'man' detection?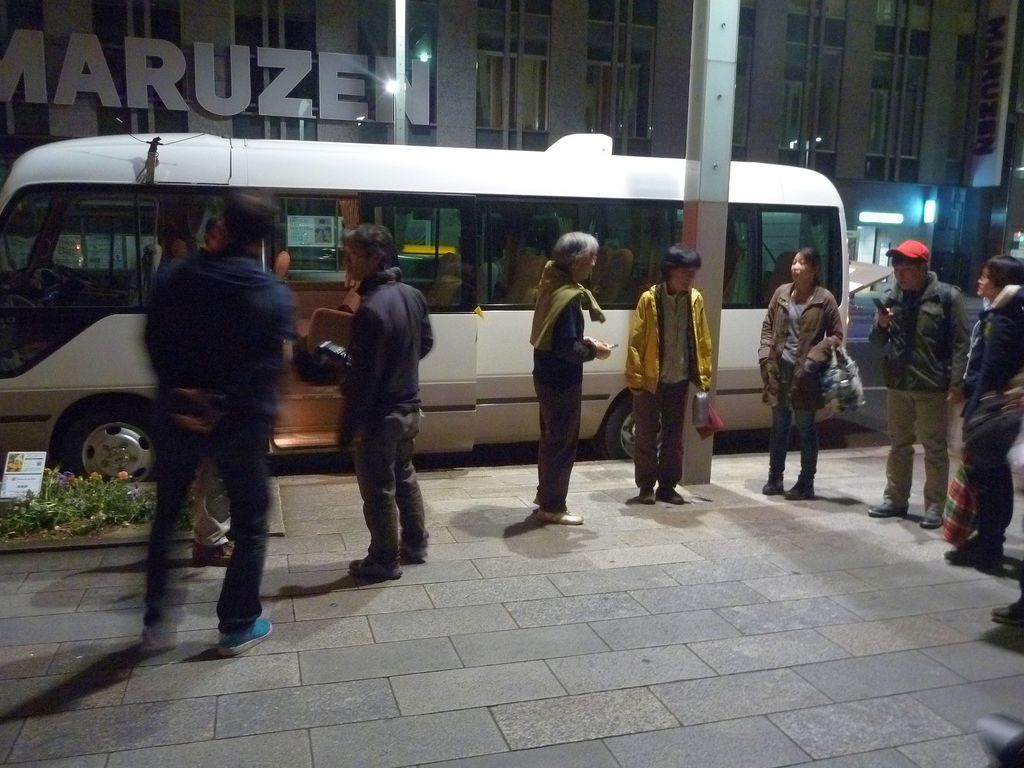
BBox(156, 196, 305, 658)
